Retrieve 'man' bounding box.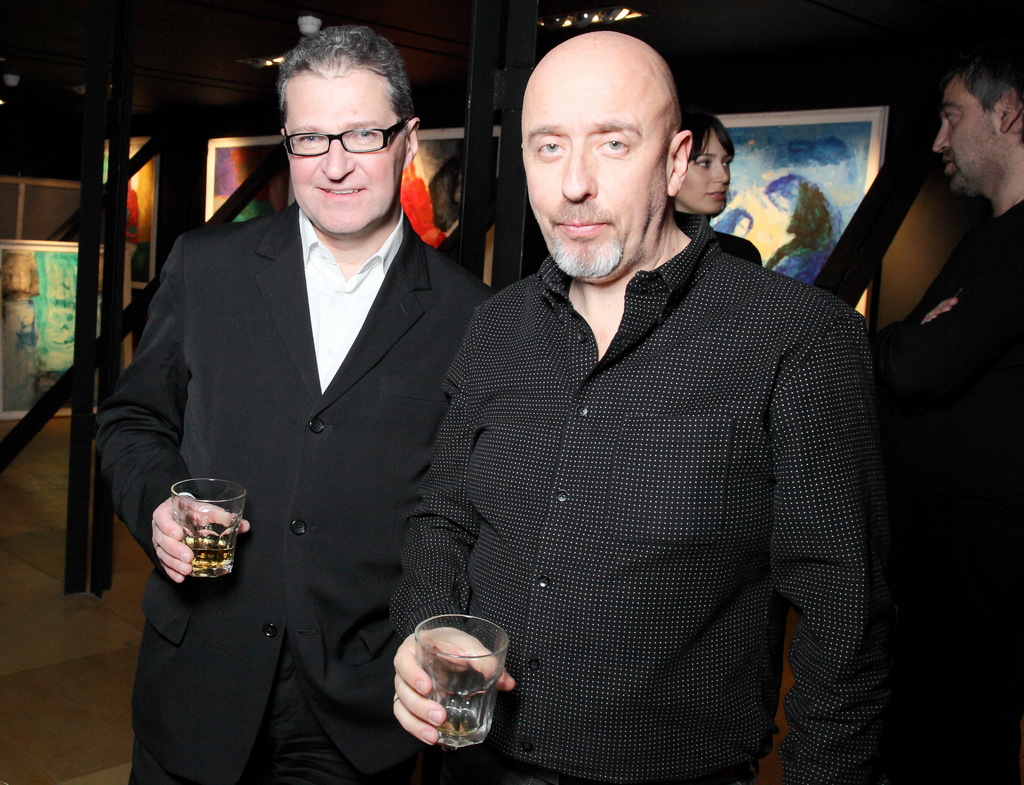
Bounding box: rect(868, 46, 1023, 784).
